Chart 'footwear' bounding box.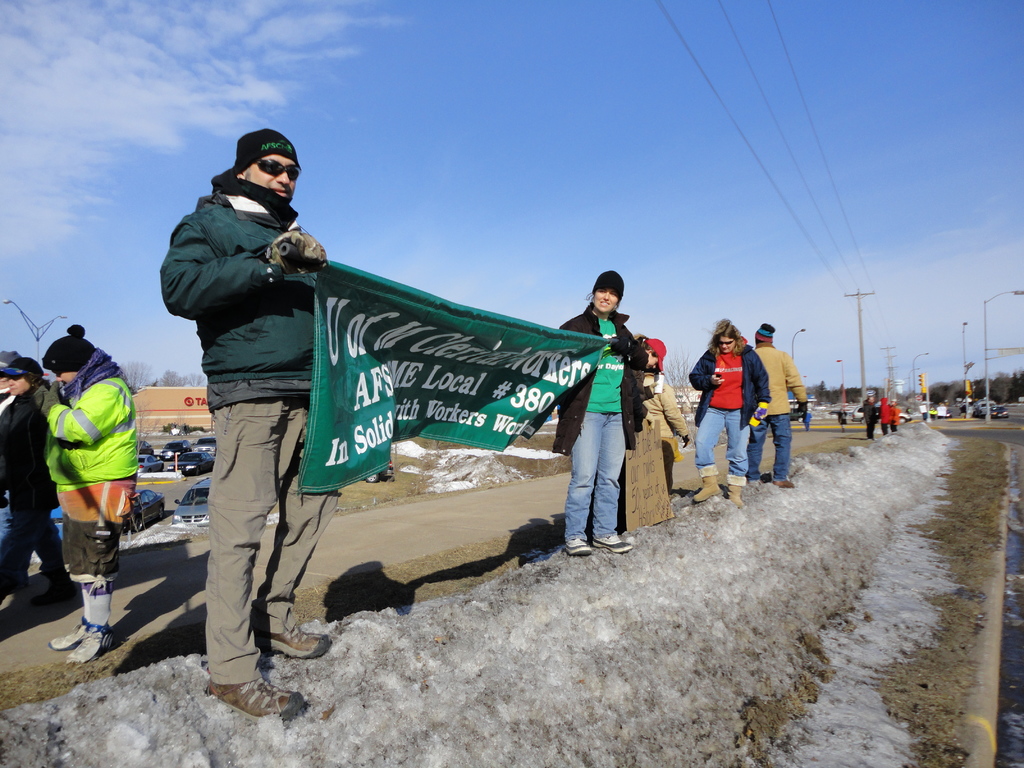
Charted: 692 474 724 503.
